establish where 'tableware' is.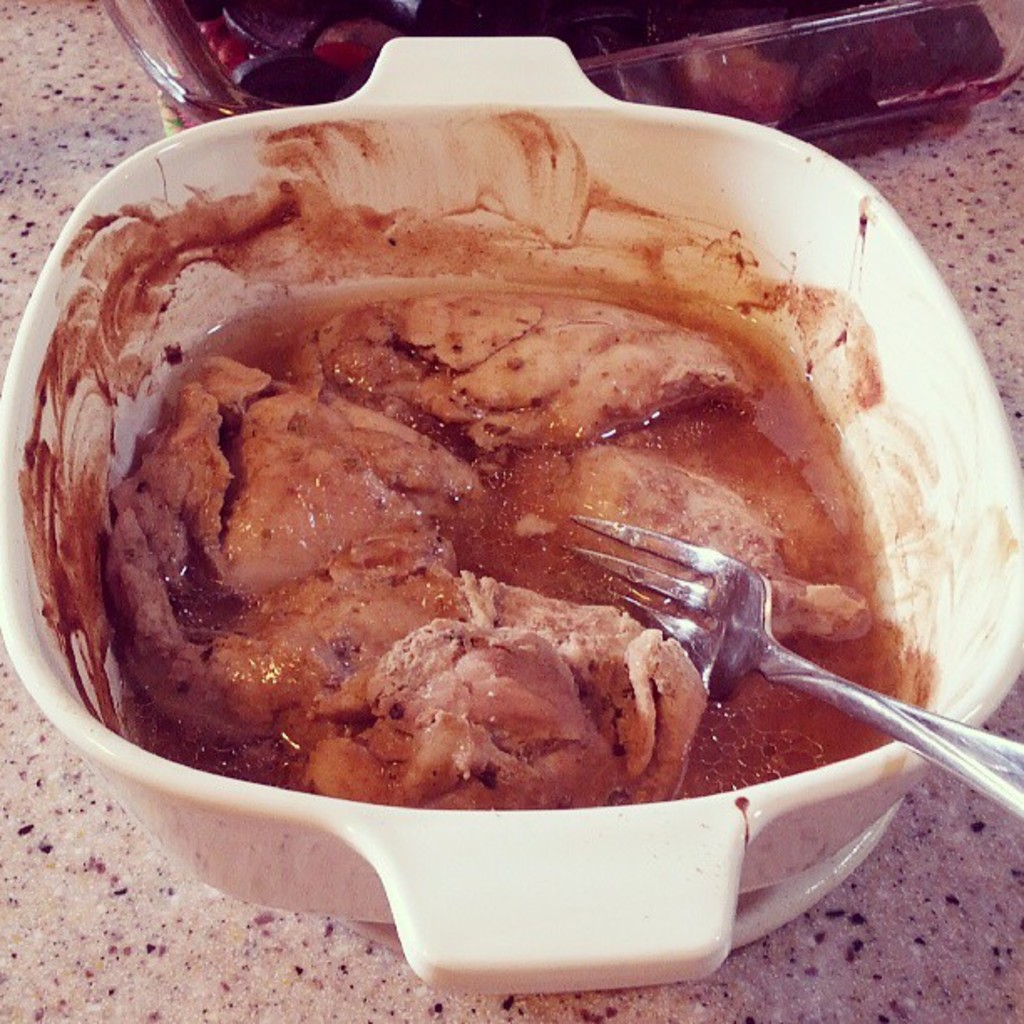
Established at Rect(562, 505, 1022, 833).
